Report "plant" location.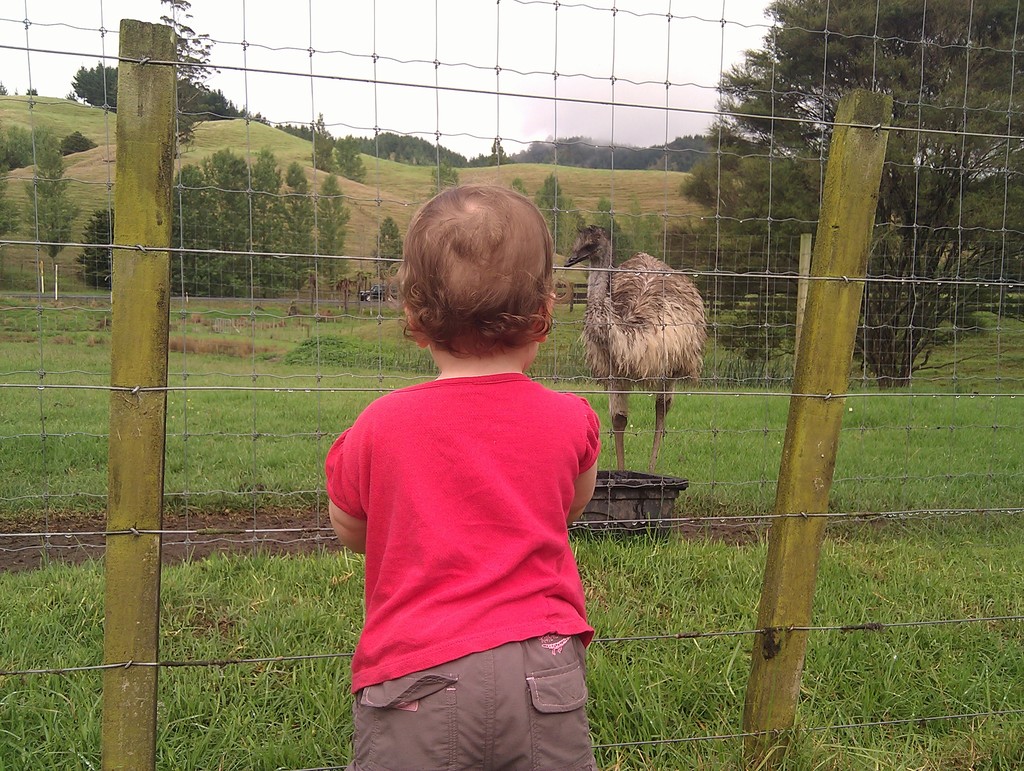
Report: crop(429, 155, 469, 197).
